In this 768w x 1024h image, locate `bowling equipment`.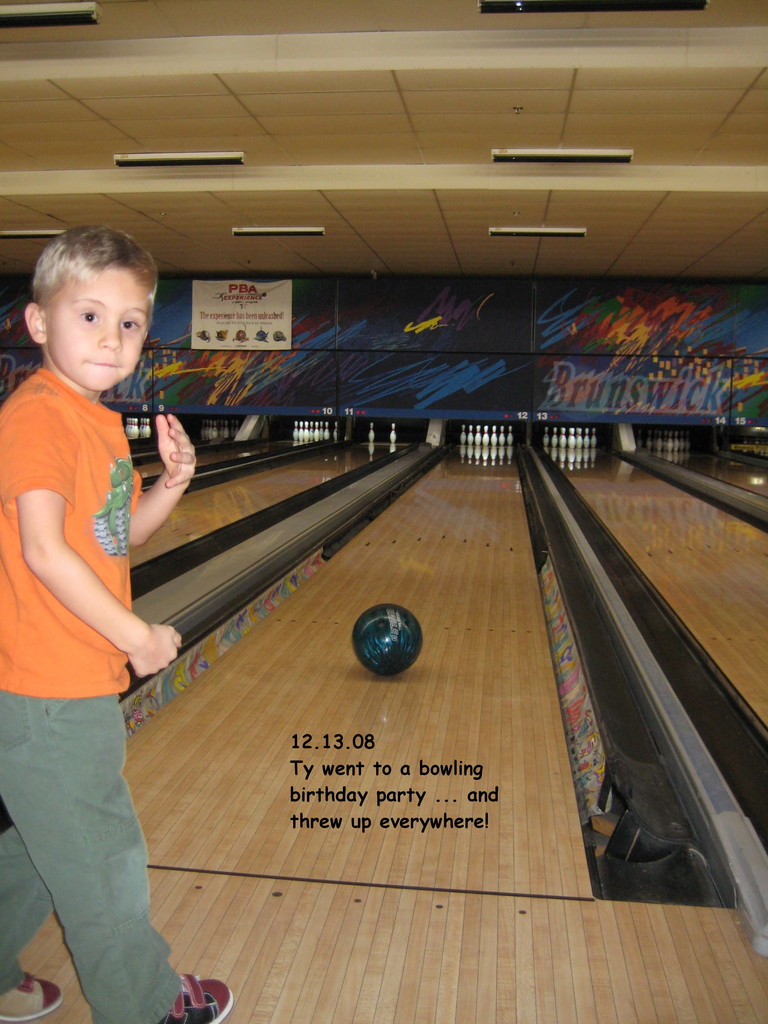
Bounding box: bbox=[359, 599, 427, 683].
